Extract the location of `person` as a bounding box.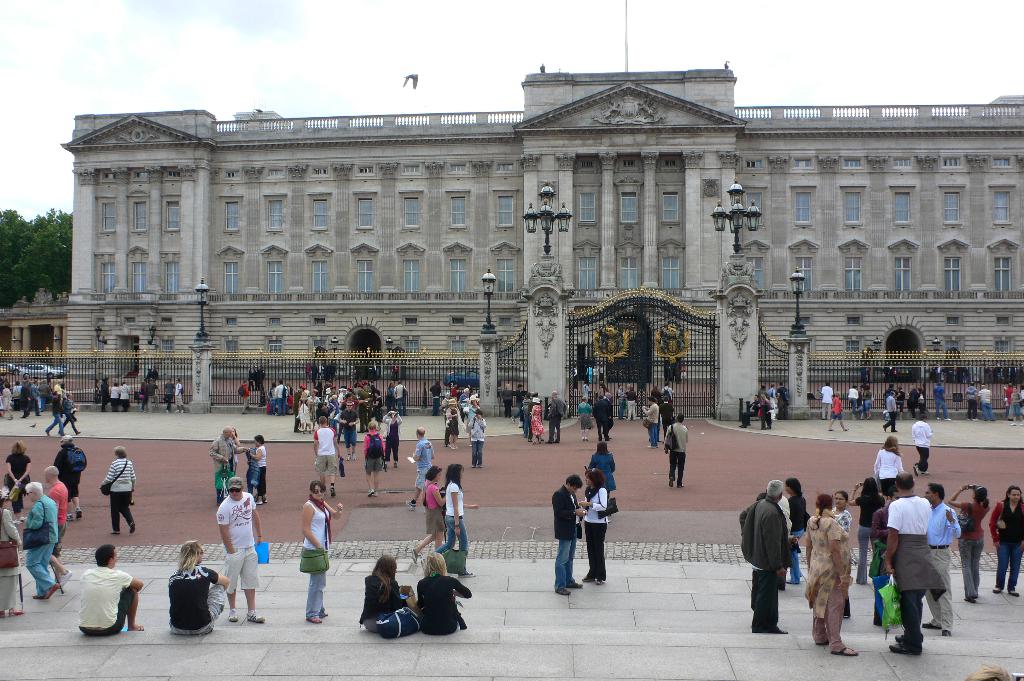
(24, 483, 59, 597).
